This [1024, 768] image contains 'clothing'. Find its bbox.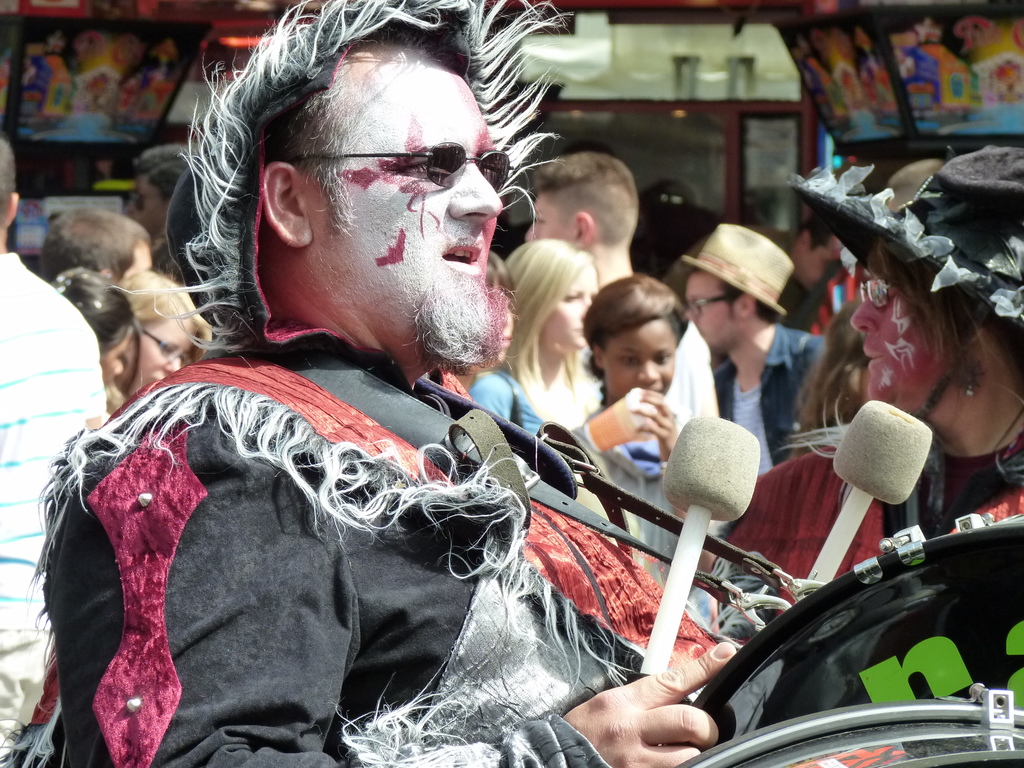
{"x1": 19, "y1": 323, "x2": 671, "y2": 767}.
